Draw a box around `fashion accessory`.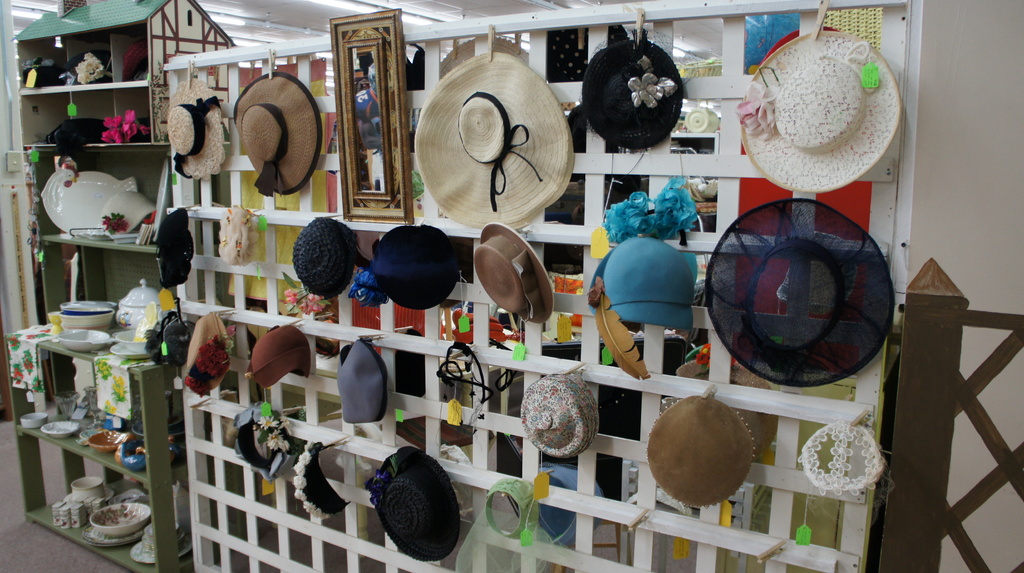
216/202/273/270.
